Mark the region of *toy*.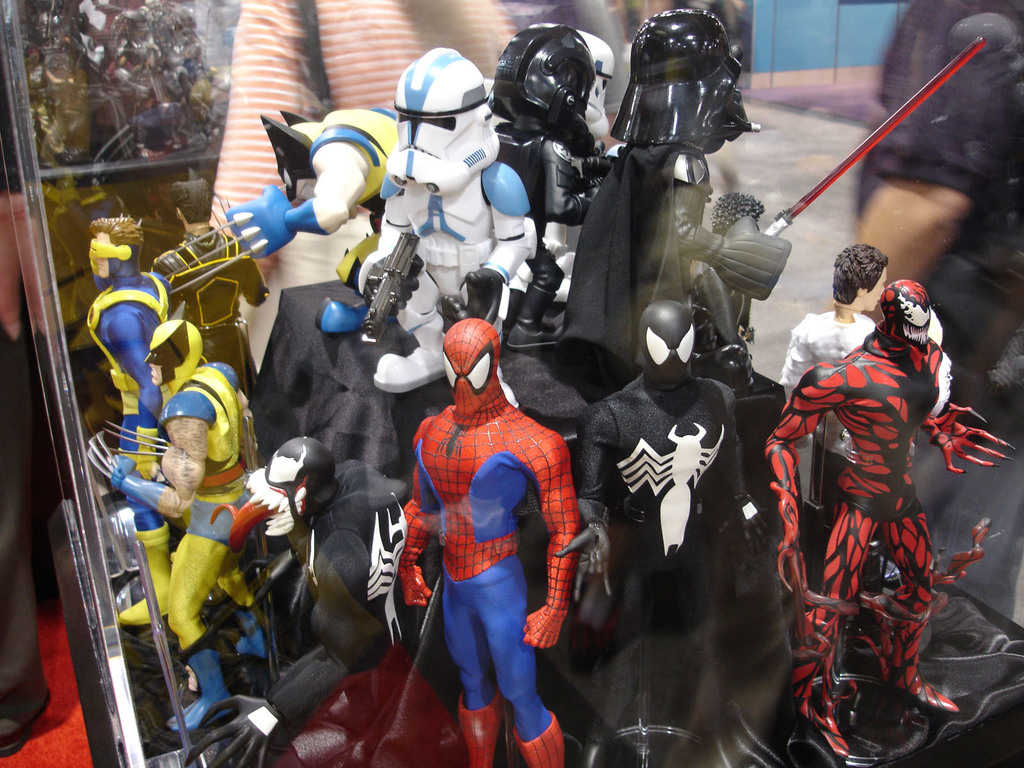
Region: box(758, 271, 1023, 767).
